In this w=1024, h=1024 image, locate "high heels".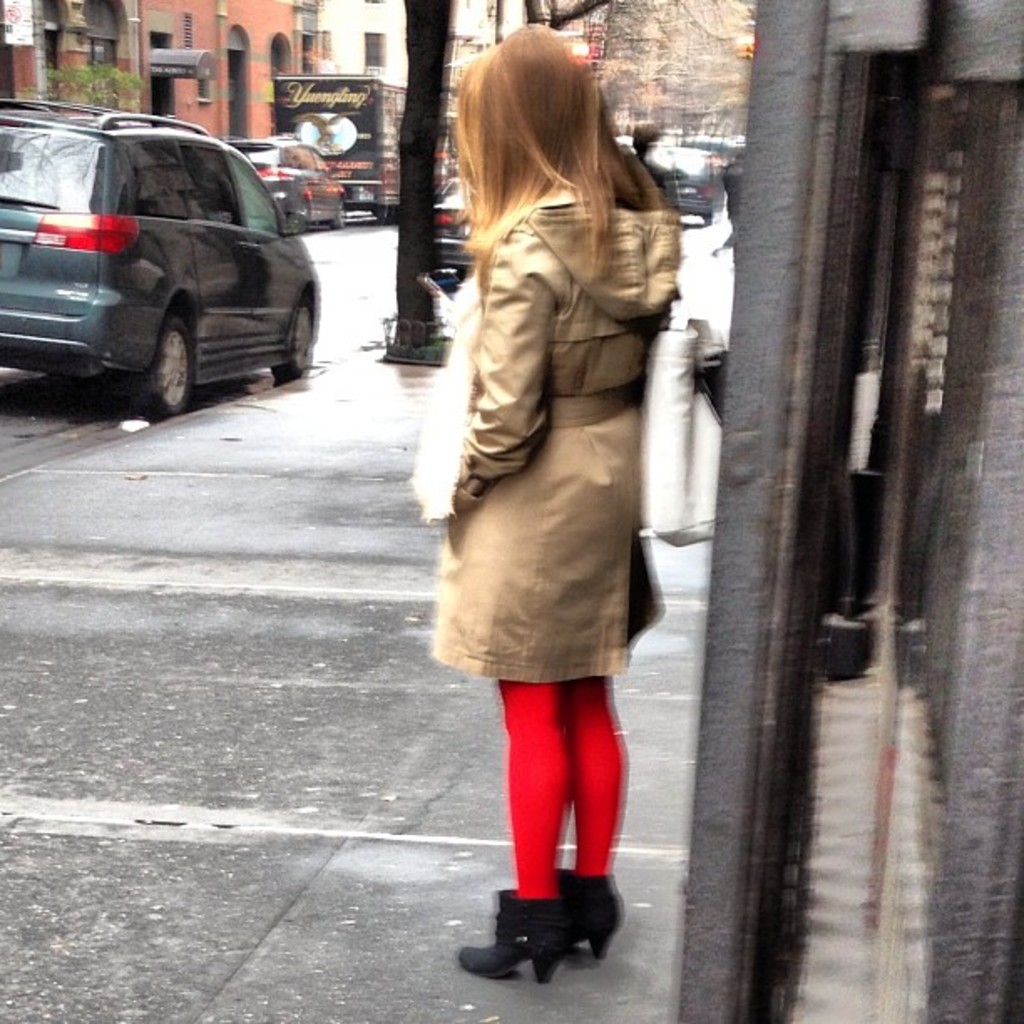
Bounding box: crop(463, 885, 581, 982).
